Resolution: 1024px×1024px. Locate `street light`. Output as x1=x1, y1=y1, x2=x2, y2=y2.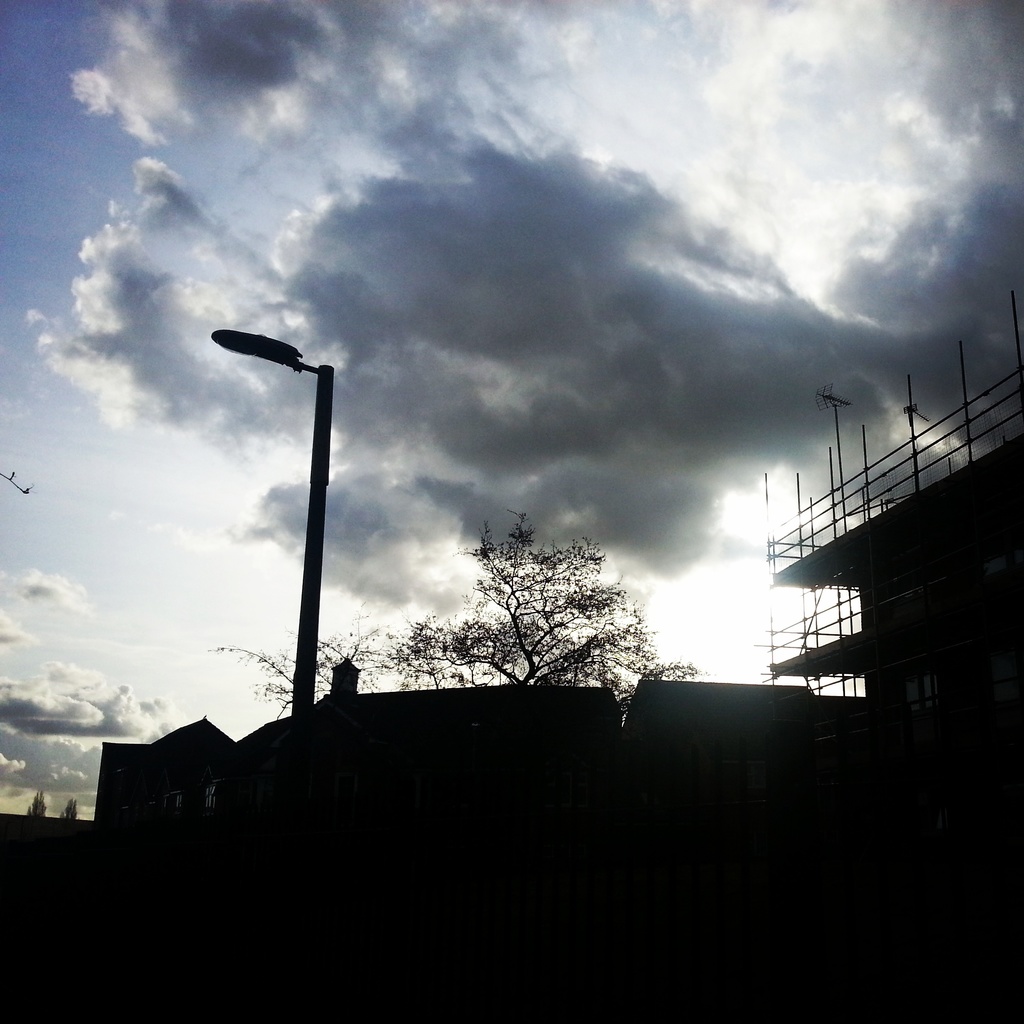
x1=211, y1=313, x2=362, y2=772.
